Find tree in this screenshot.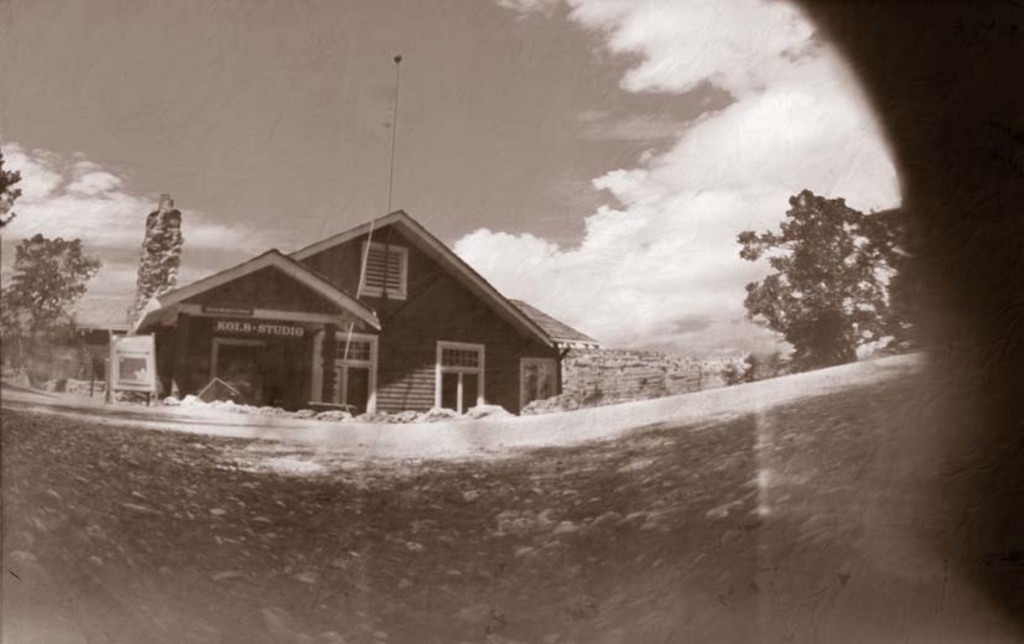
The bounding box for tree is 97/188/183/336.
